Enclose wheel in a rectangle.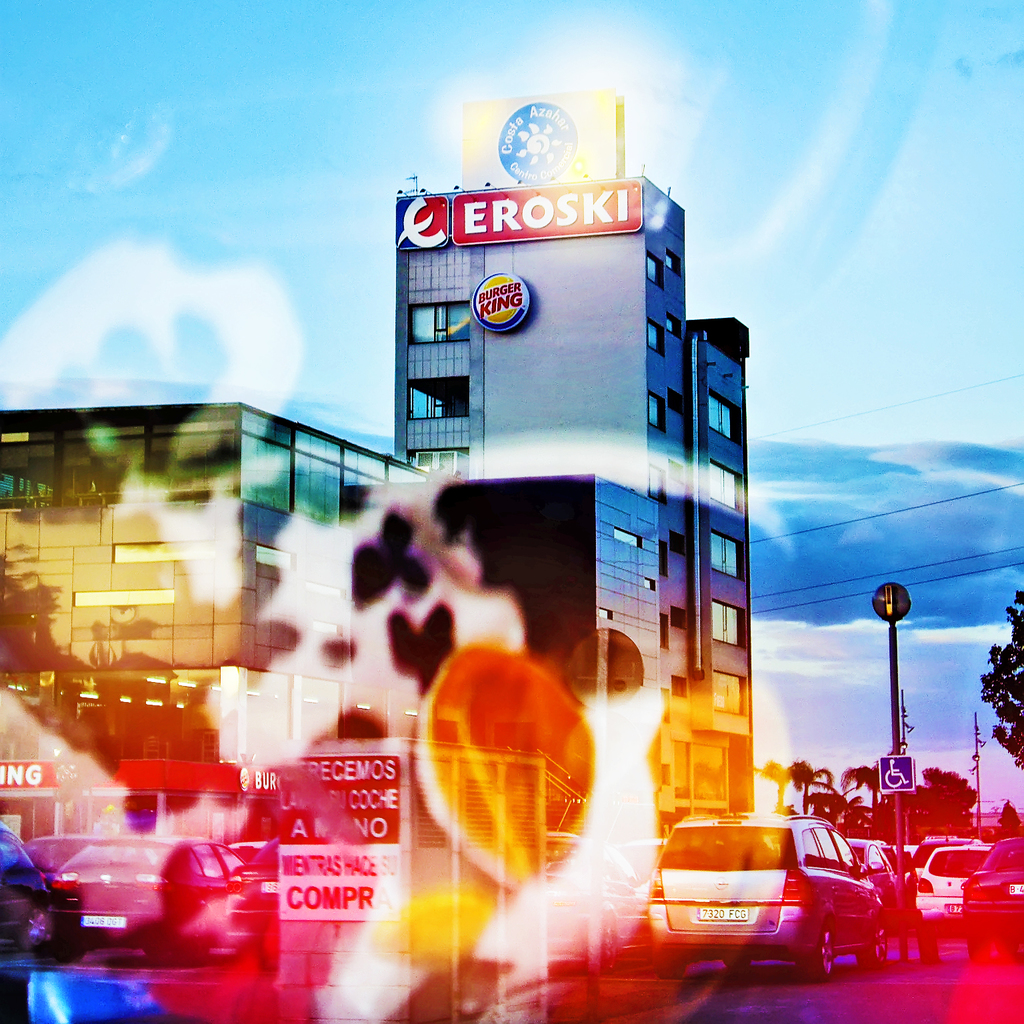
l=18, t=903, r=46, b=947.
